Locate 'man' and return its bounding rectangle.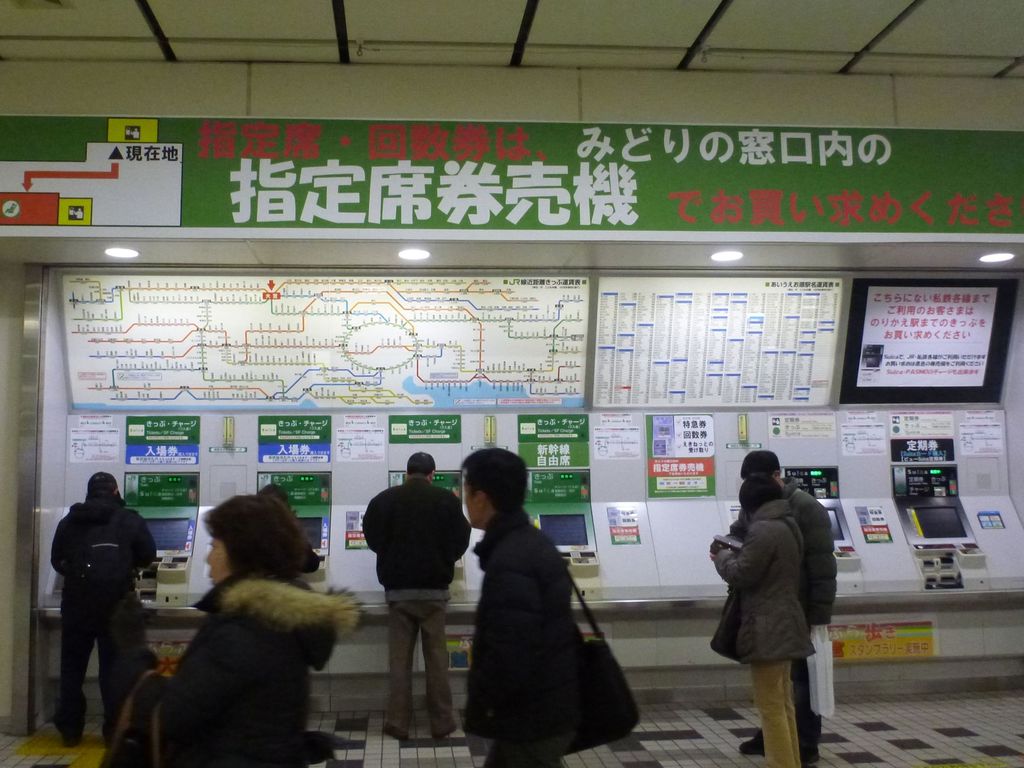
(735, 449, 838, 764).
